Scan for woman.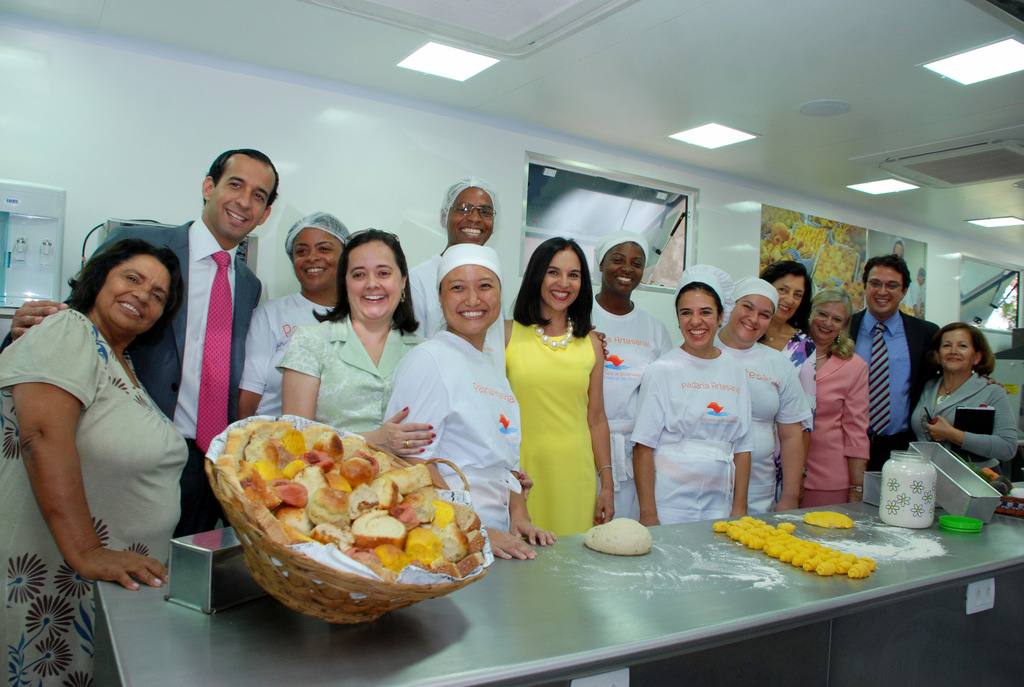
Scan result: x1=797 y1=288 x2=872 y2=509.
